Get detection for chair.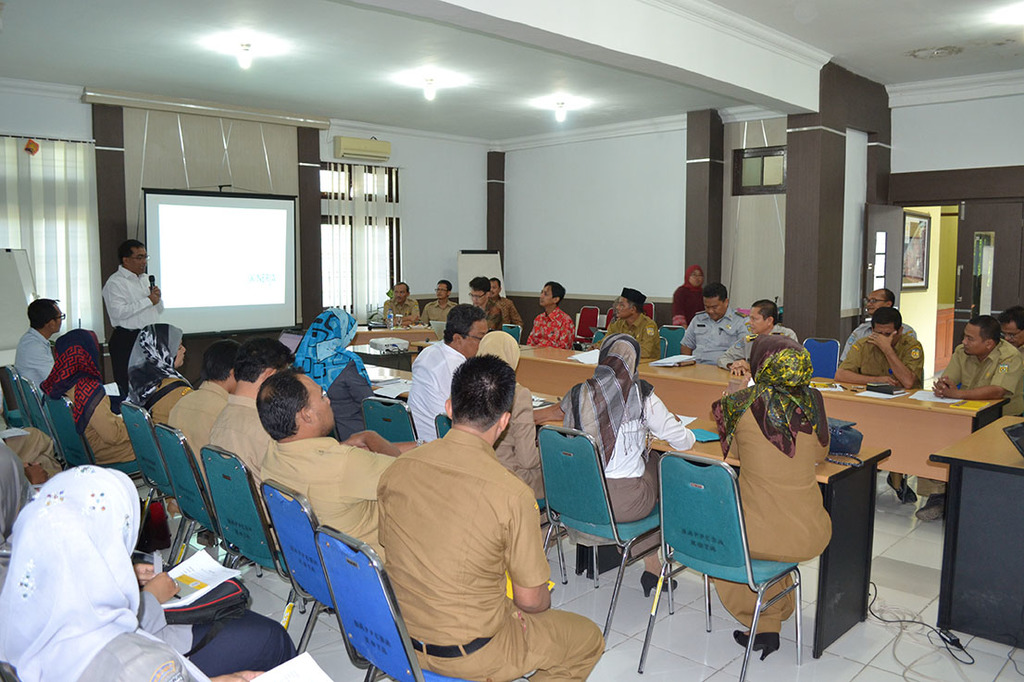
Detection: pyautogui.locateOnScreen(651, 453, 804, 668).
